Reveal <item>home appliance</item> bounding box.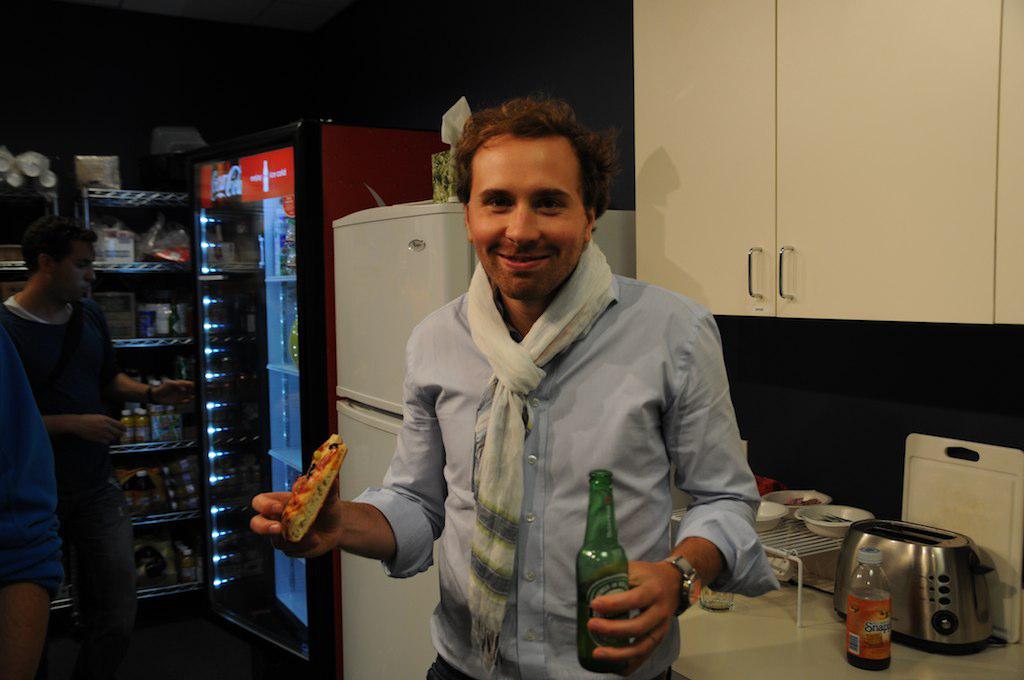
Revealed: bbox=[333, 195, 637, 679].
